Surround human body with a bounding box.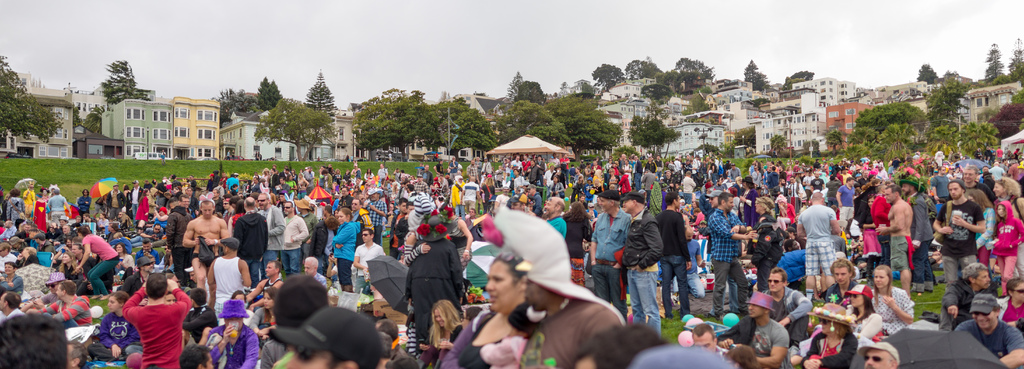
left=365, top=190, right=386, bottom=223.
